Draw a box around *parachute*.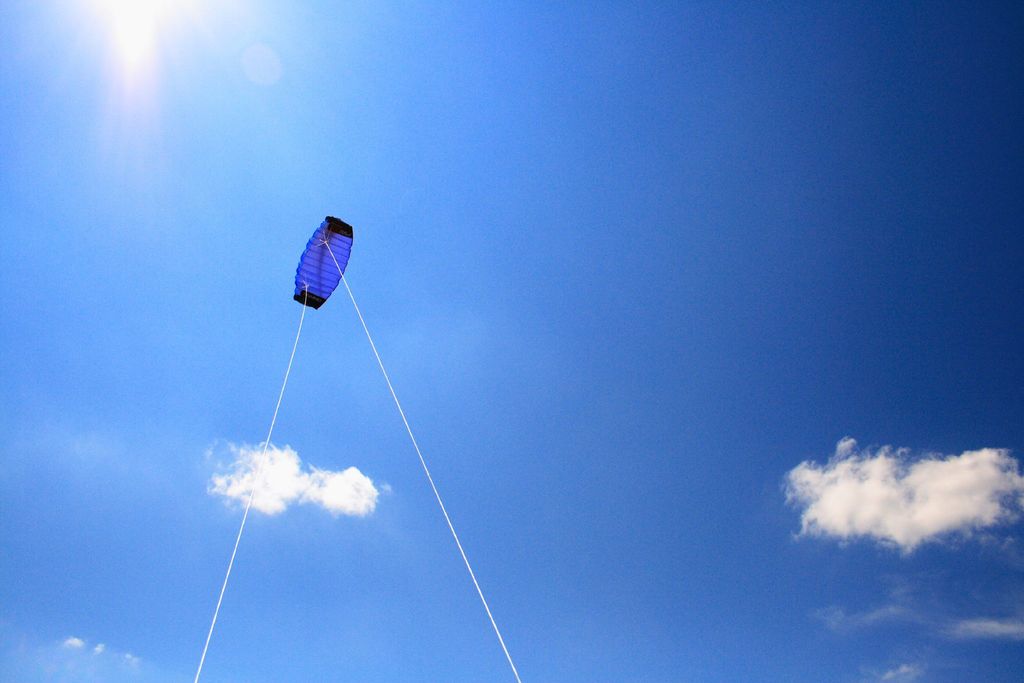
(x1=277, y1=215, x2=355, y2=331).
